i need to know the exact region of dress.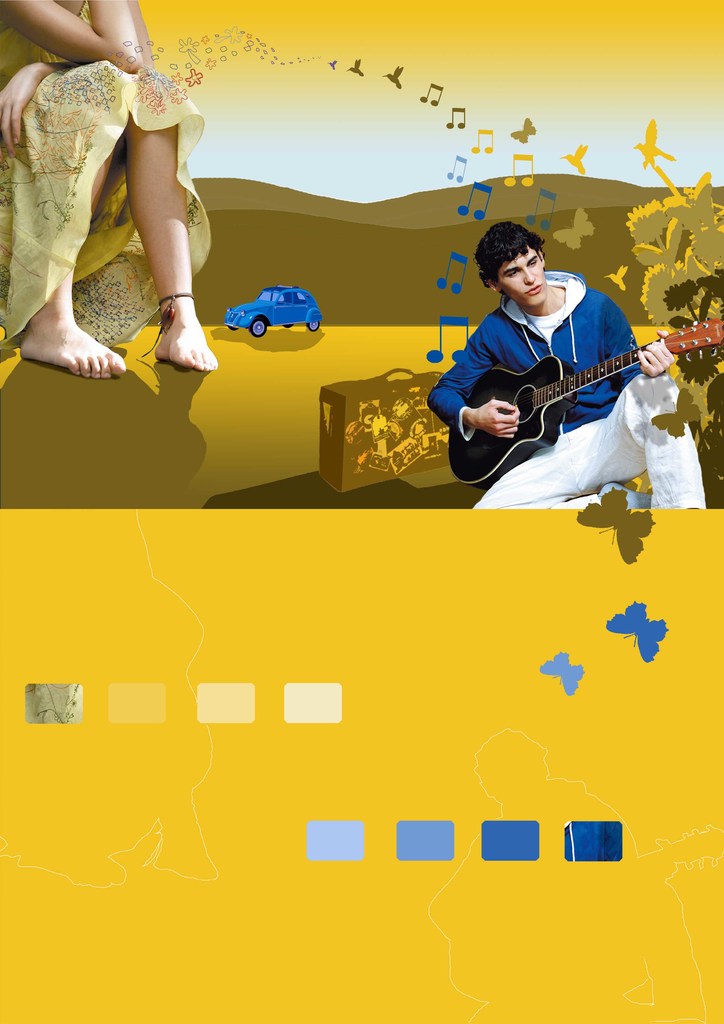
Region: box=[0, 35, 213, 376].
